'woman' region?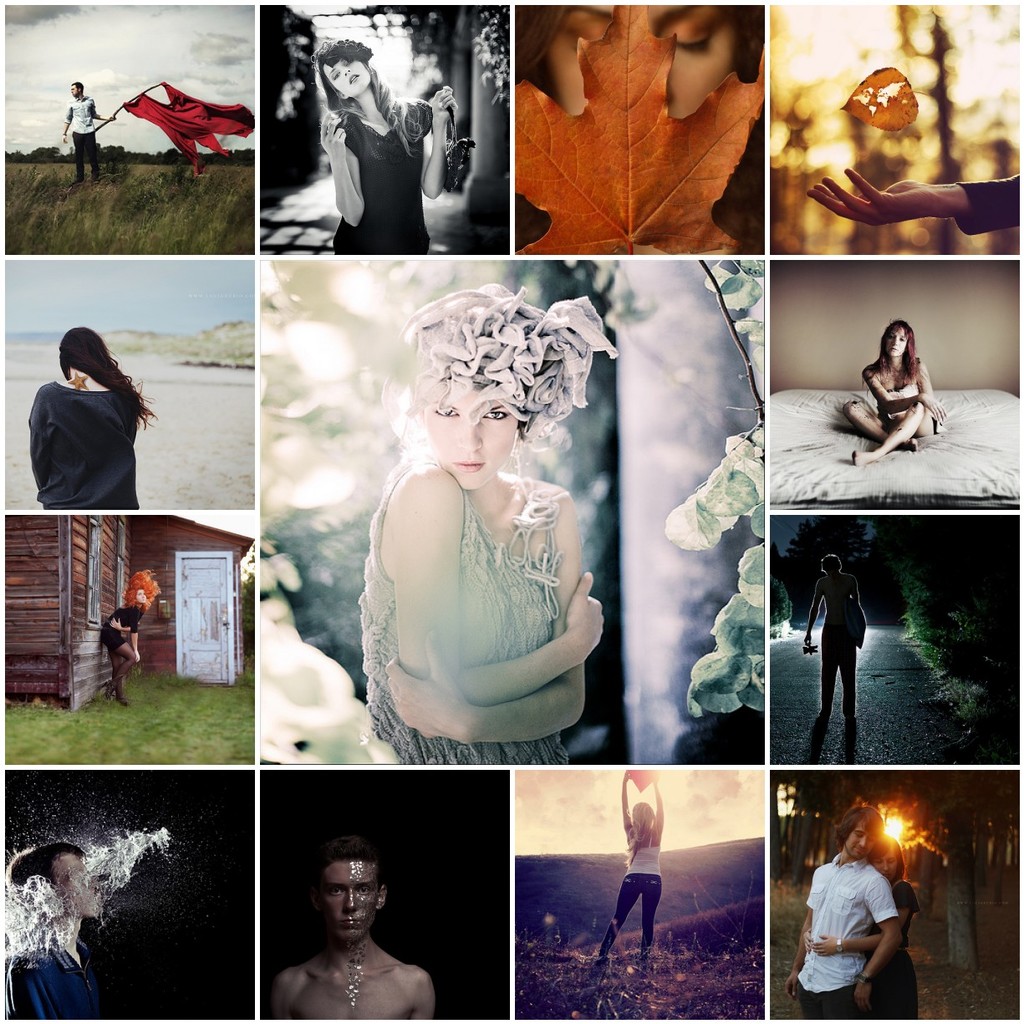
detection(844, 322, 943, 462)
